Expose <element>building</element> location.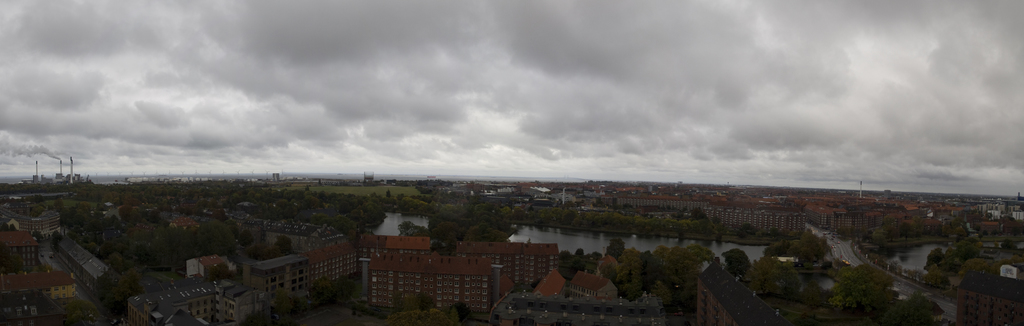
Exposed at (x1=0, y1=231, x2=40, y2=263).
